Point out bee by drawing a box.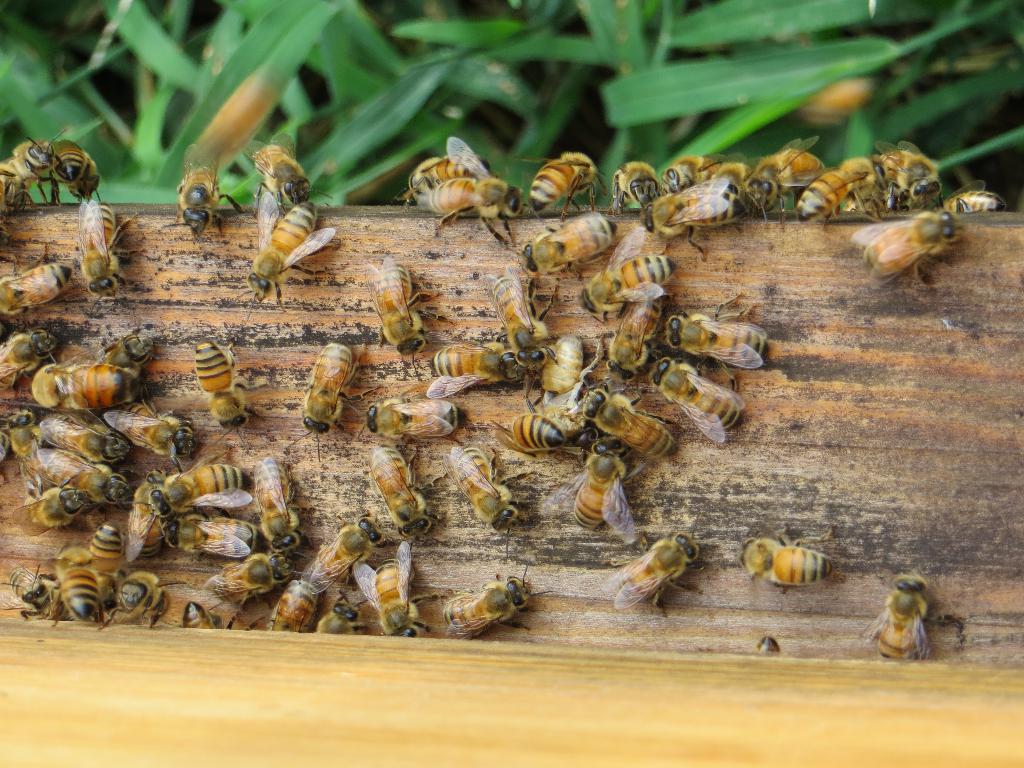
755:626:782:655.
